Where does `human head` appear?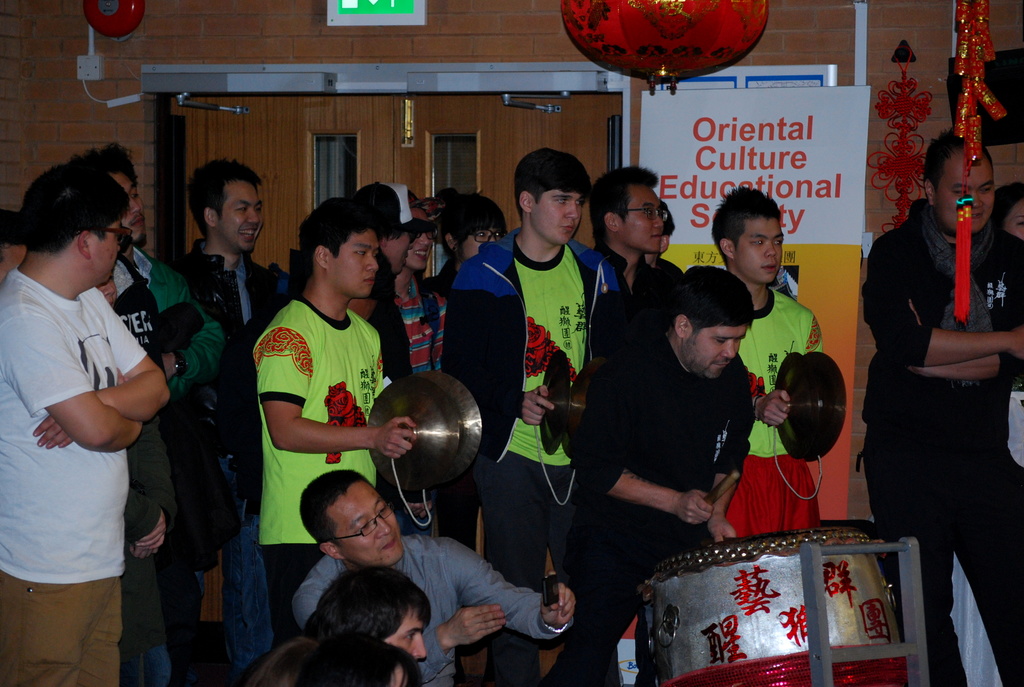
Appears at x1=515 y1=148 x2=591 y2=246.
